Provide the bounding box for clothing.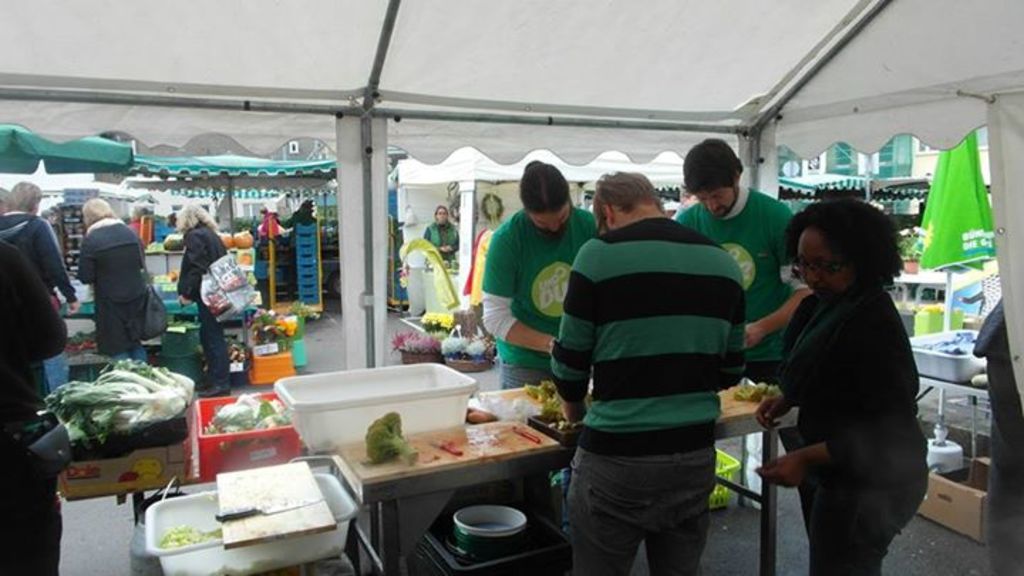
bbox=(176, 220, 226, 383).
